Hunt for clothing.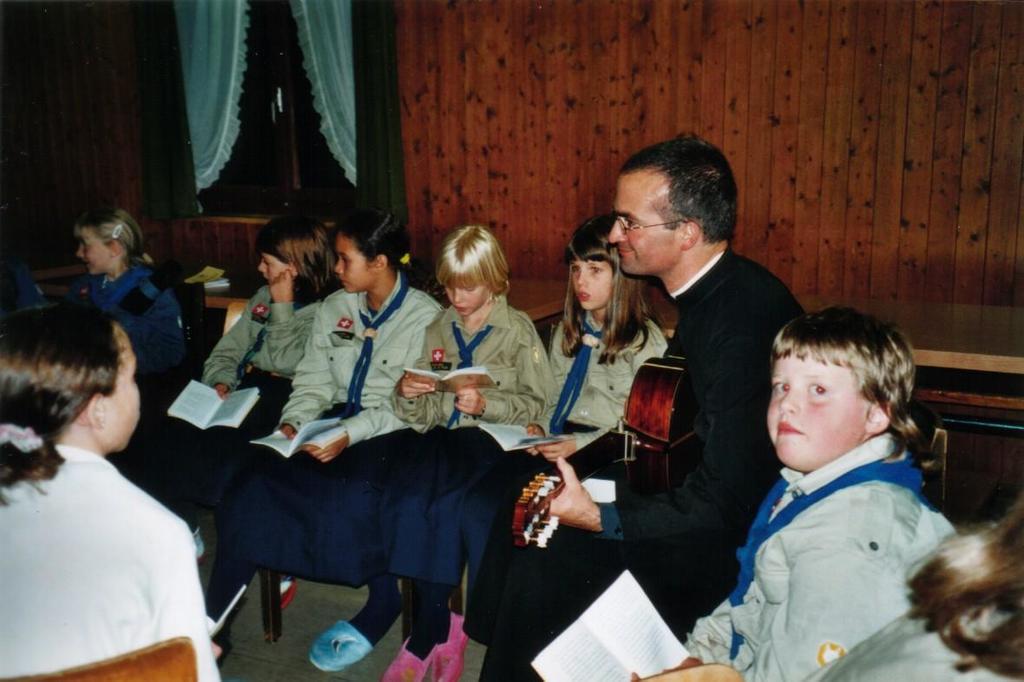
Hunted down at <bbox>67, 259, 186, 372</bbox>.
